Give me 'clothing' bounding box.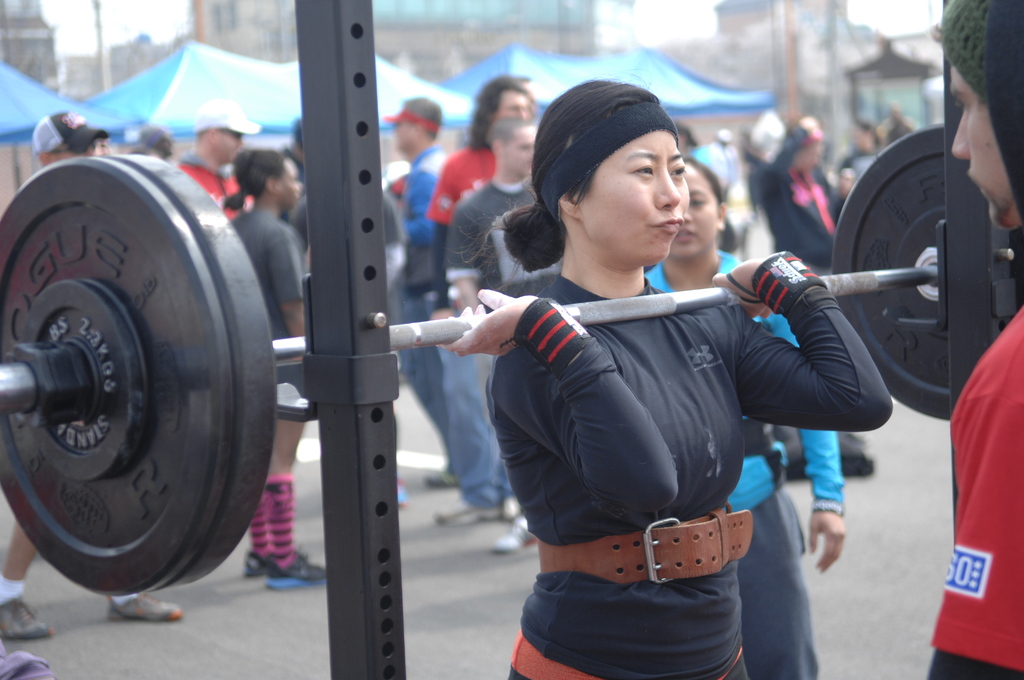
<bbox>454, 230, 837, 659</bbox>.
